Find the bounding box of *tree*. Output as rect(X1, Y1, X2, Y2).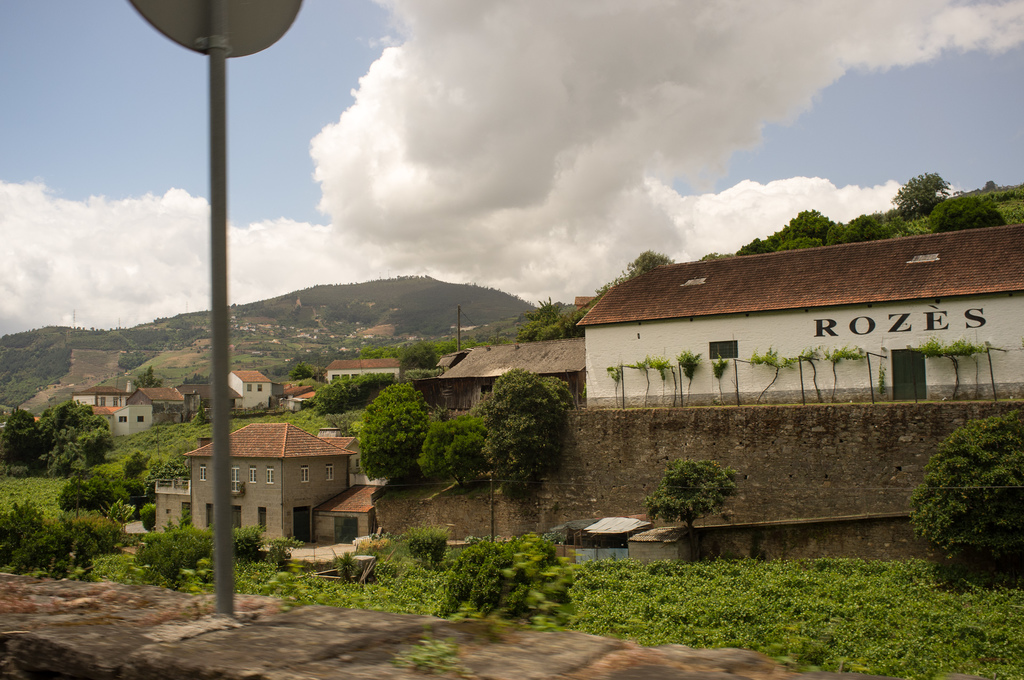
rect(124, 360, 165, 392).
